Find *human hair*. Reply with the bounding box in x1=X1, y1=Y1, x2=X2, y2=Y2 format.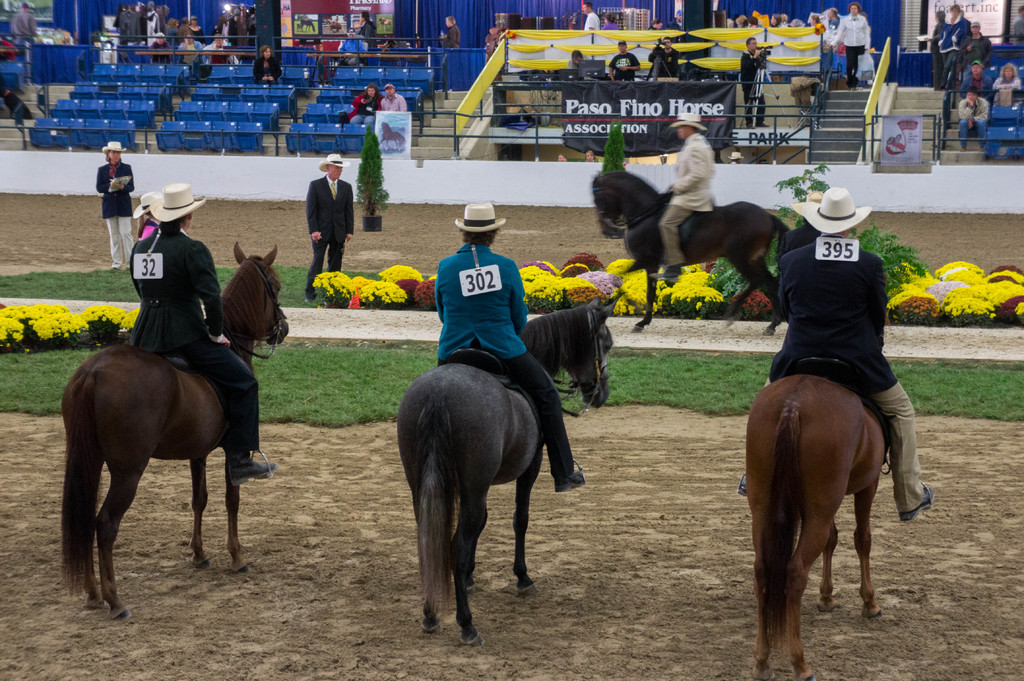
x1=326, y1=164, x2=342, y2=176.
